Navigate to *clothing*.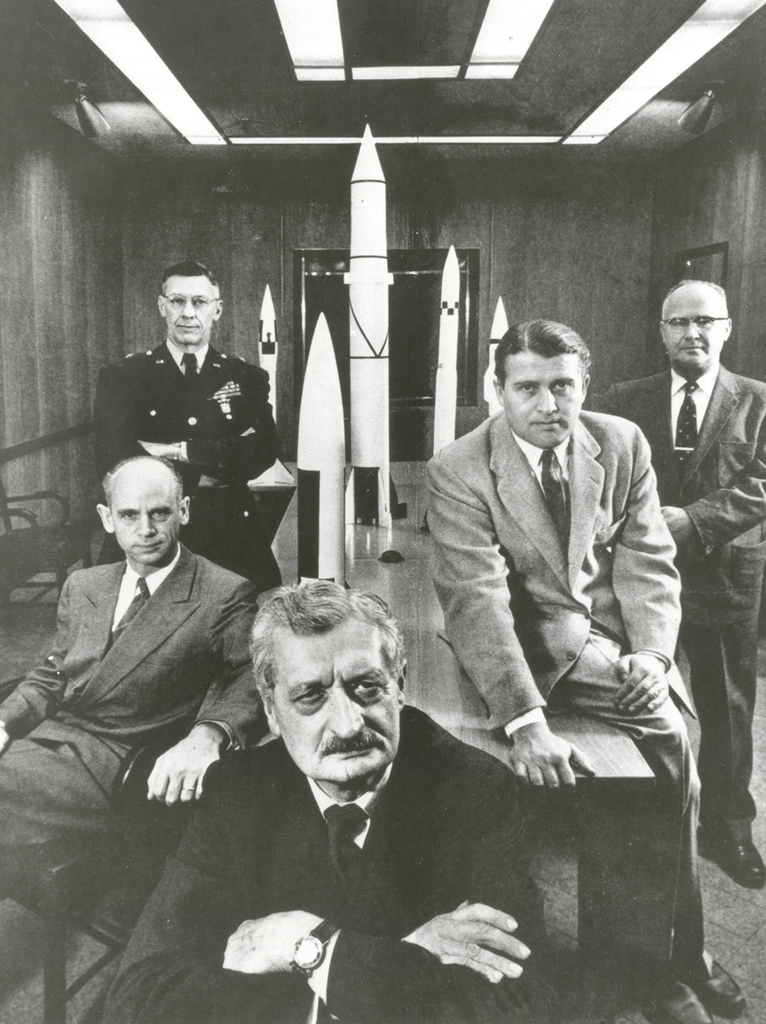
Navigation target: 95 696 581 1023.
